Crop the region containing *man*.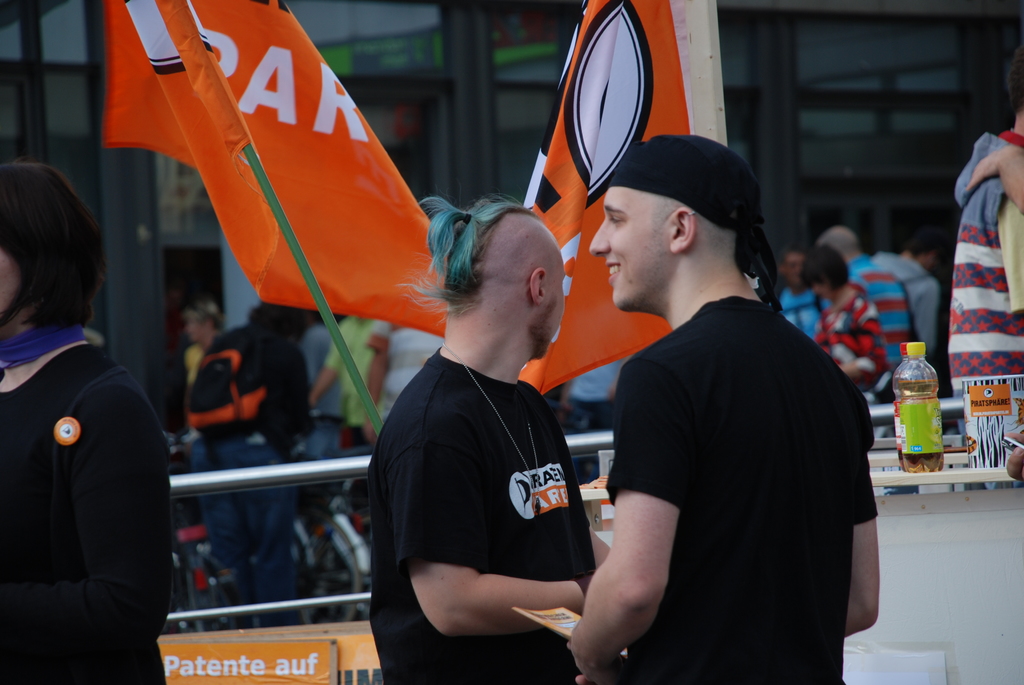
Crop region: l=815, t=223, r=920, b=374.
